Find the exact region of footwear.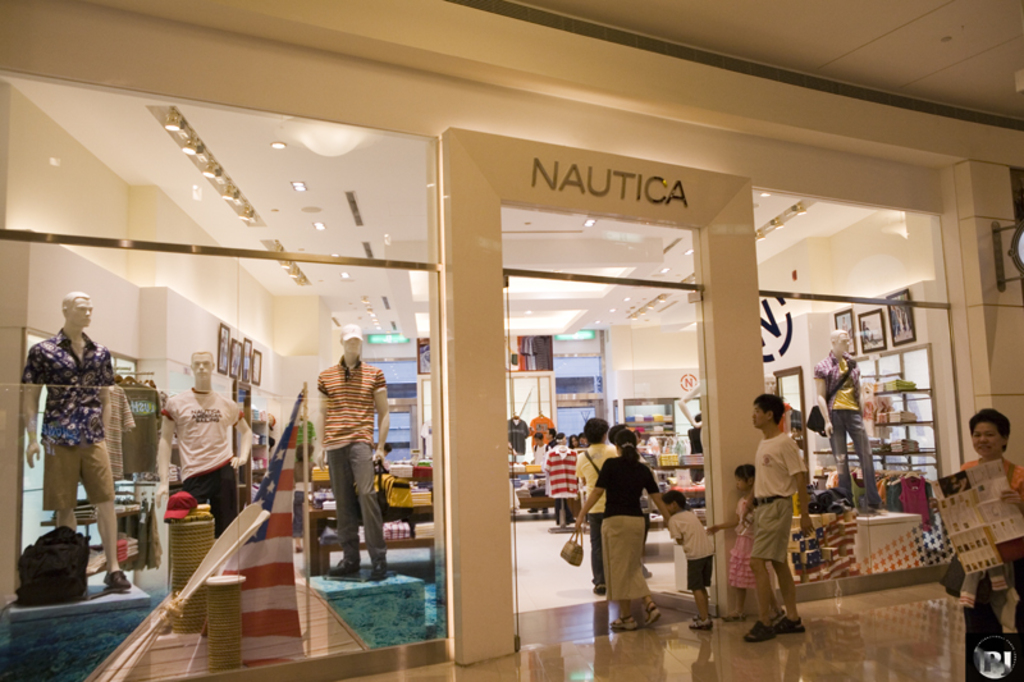
Exact region: x1=781 y1=613 x2=809 y2=632.
